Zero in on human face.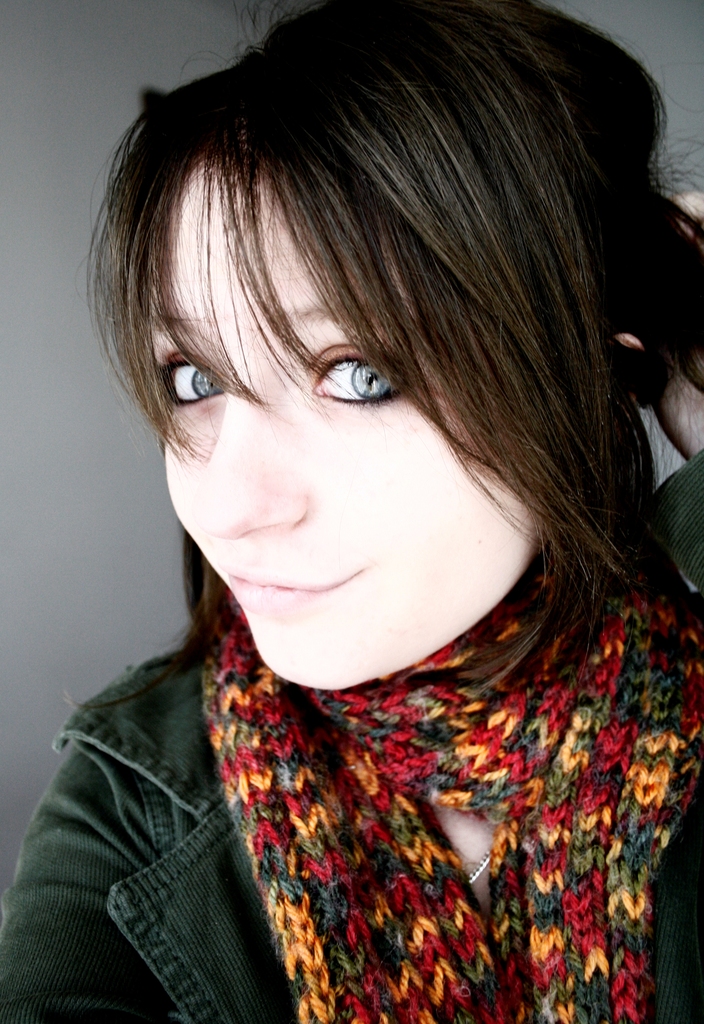
Zeroed in: [163, 166, 541, 699].
